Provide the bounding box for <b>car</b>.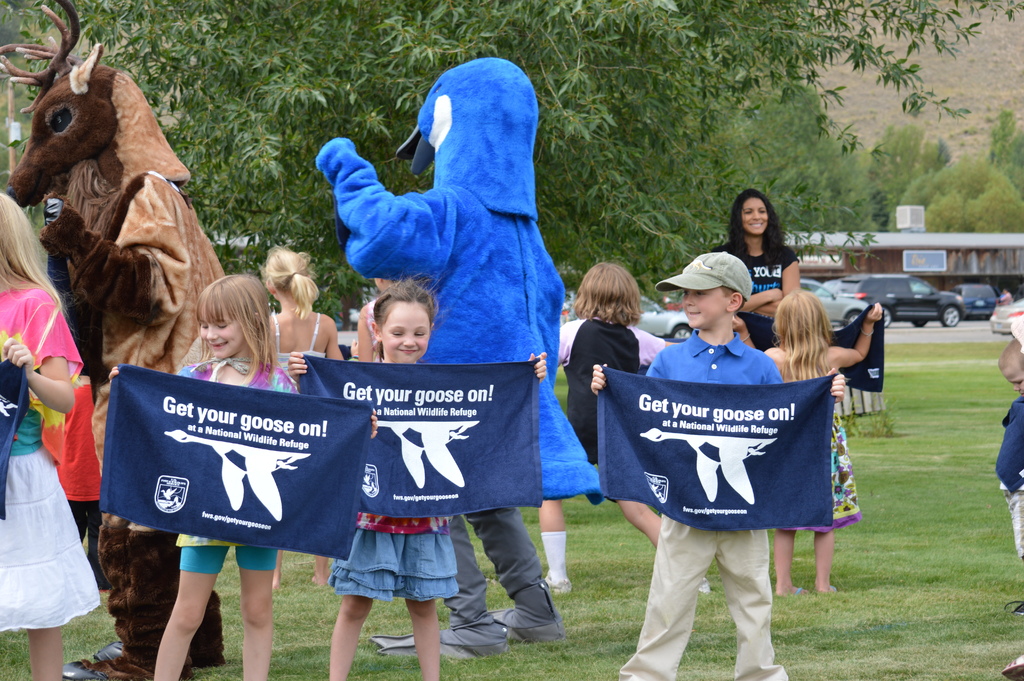
634:292:695:341.
